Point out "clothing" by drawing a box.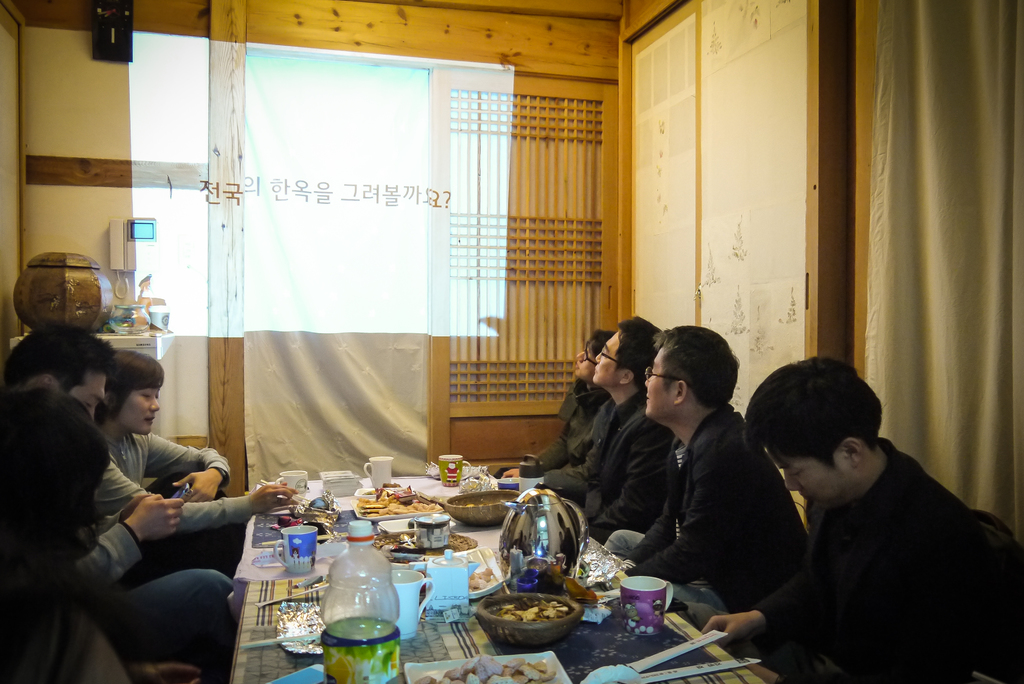
crop(85, 503, 234, 665).
